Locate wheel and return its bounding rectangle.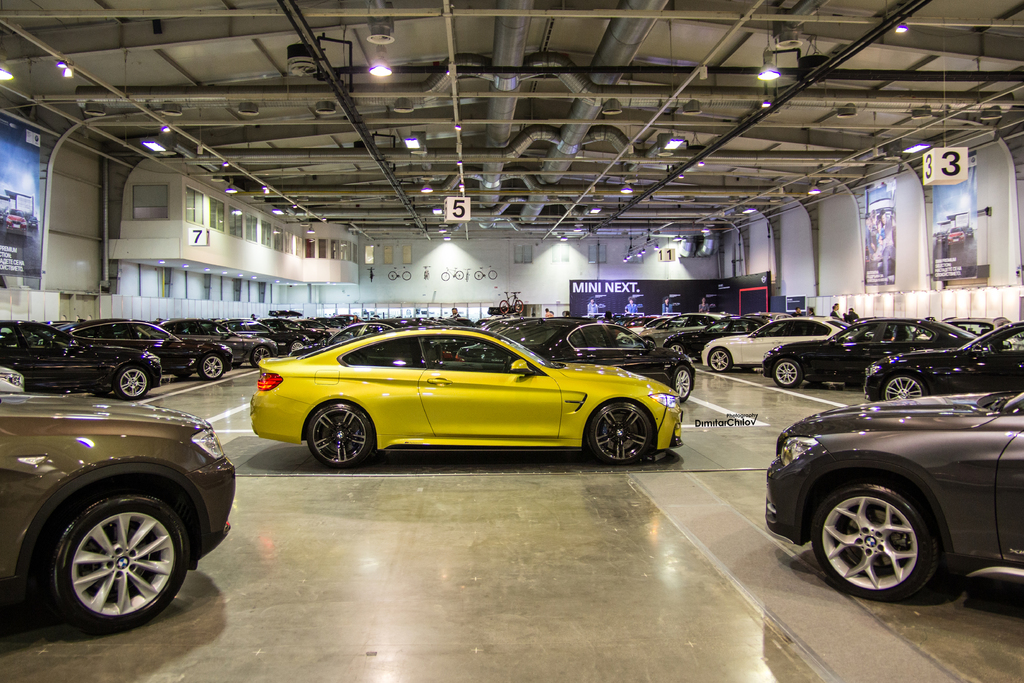
bbox=(872, 372, 930, 402).
